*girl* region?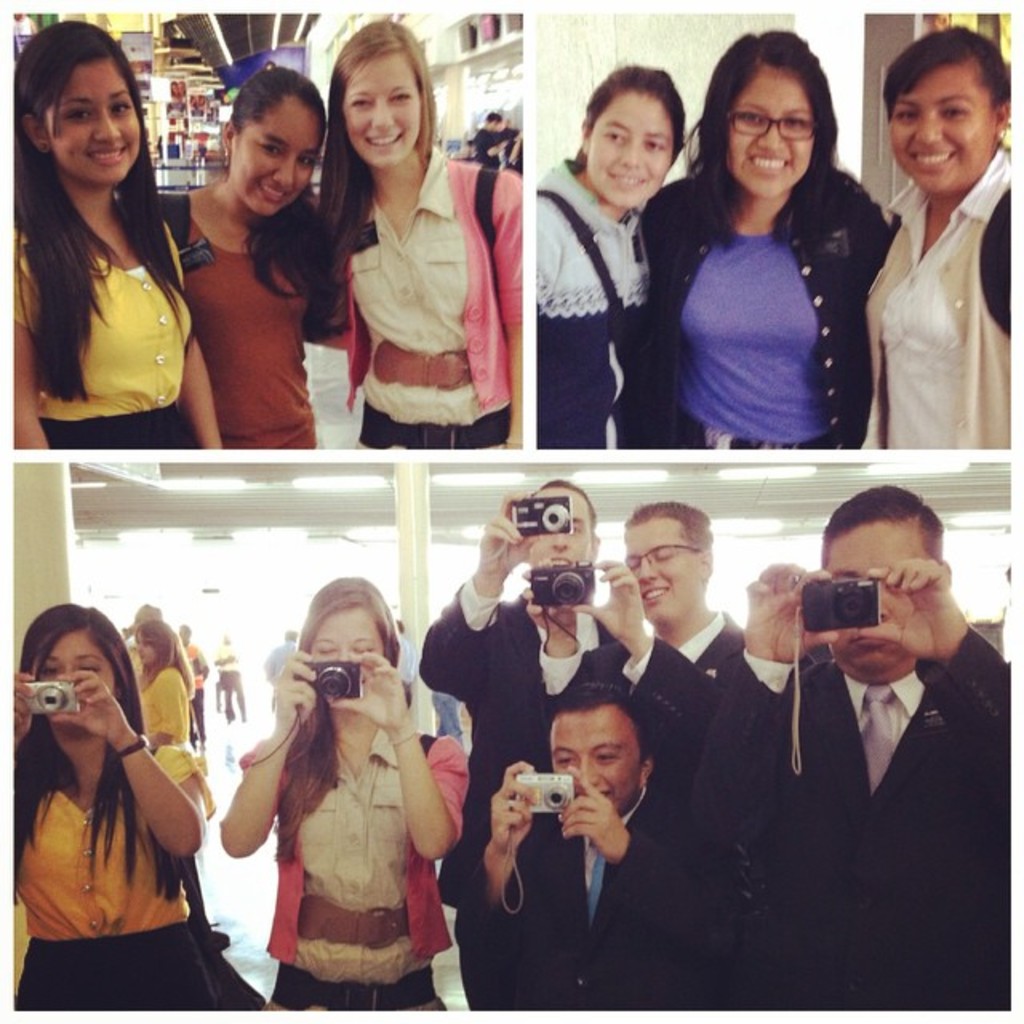
(x1=534, y1=54, x2=686, y2=446)
